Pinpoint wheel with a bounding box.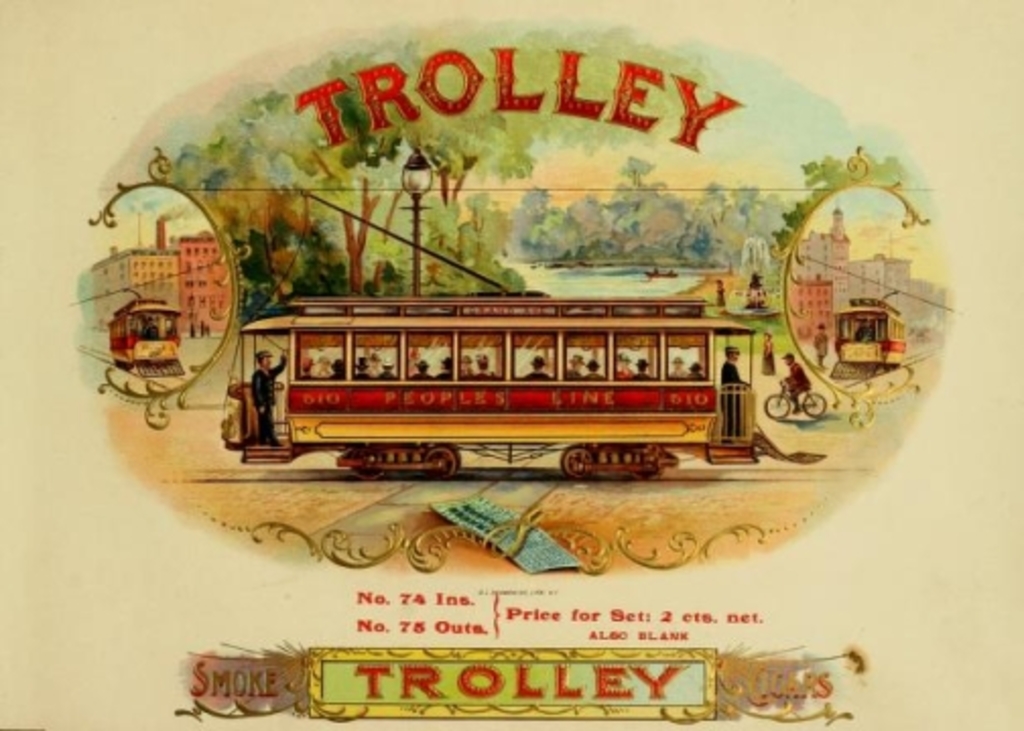
box(801, 390, 825, 414).
